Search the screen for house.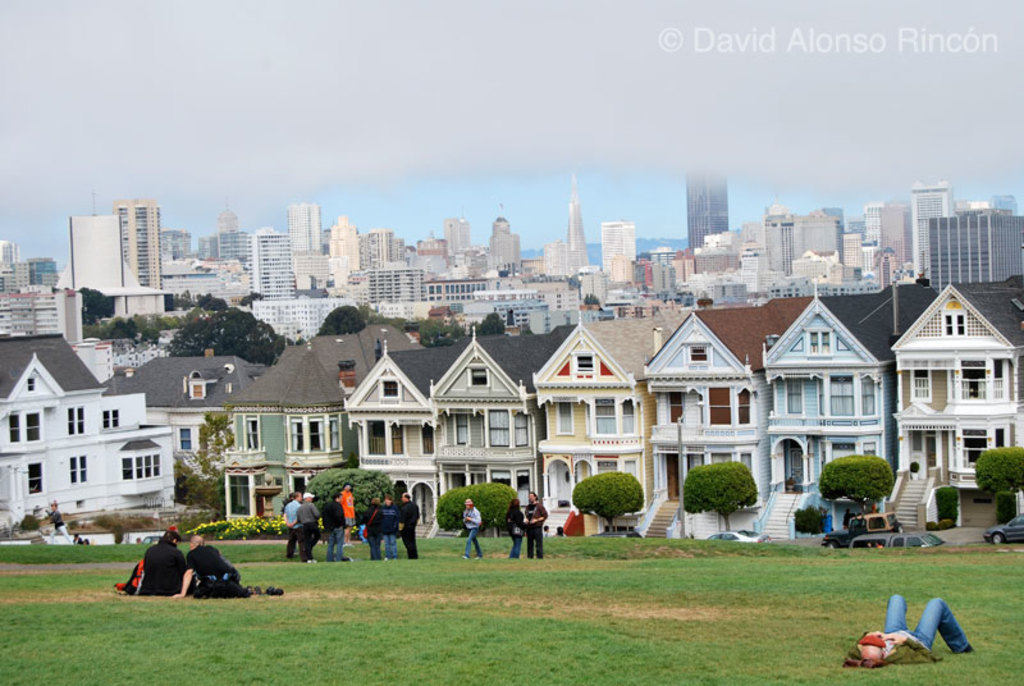
Found at <box>759,293,910,532</box>.
